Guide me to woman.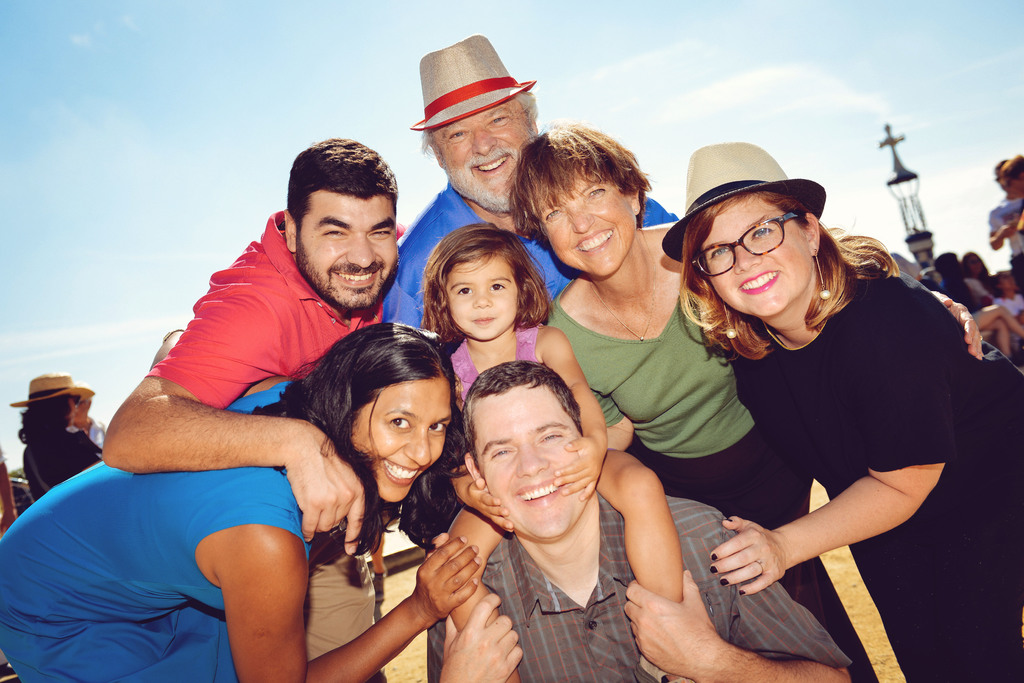
Guidance: BBox(499, 119, 982, 682).
